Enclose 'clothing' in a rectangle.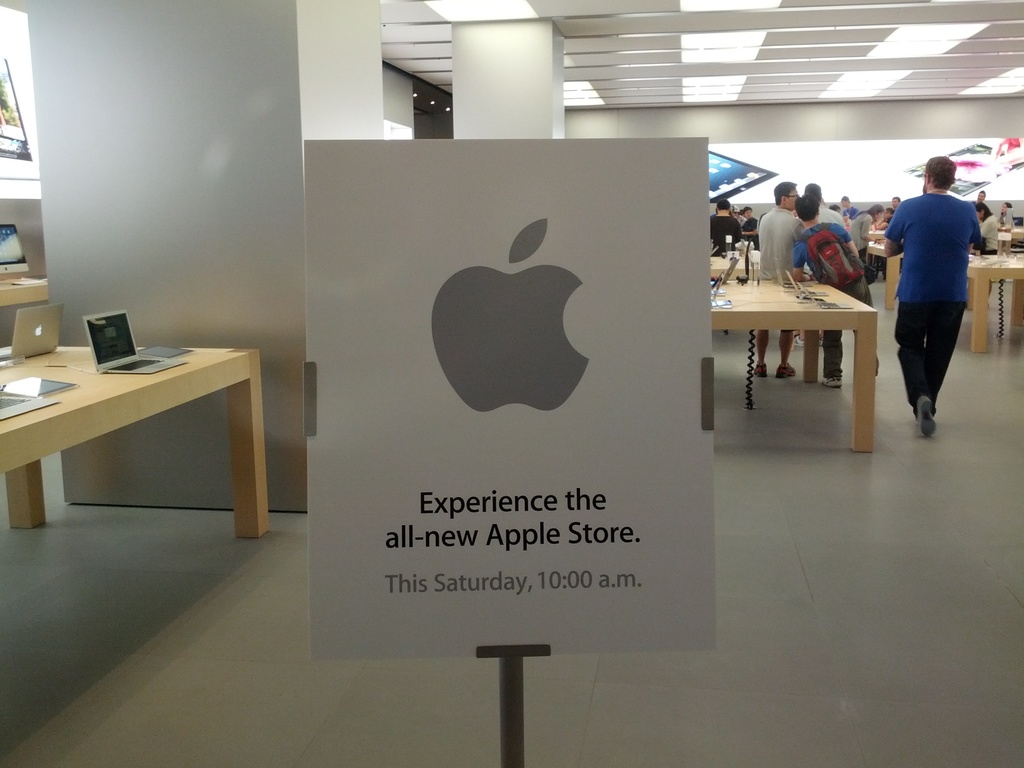
BBox(795, 223, 872, 380).
